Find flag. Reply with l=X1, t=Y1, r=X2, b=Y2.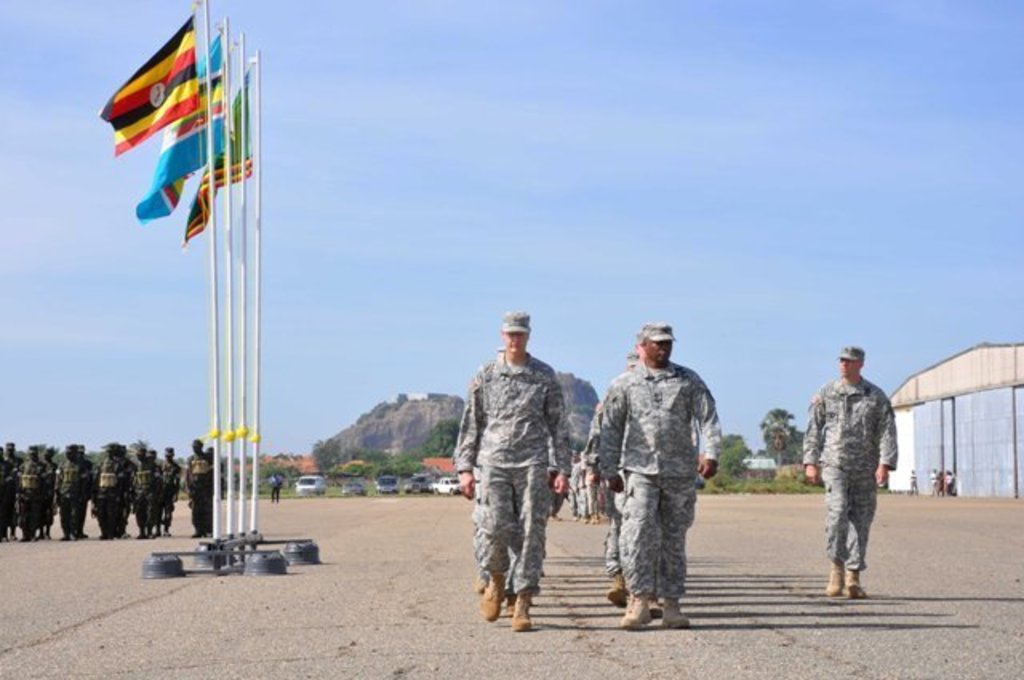
l=176, t=67, r=250, b=242.
